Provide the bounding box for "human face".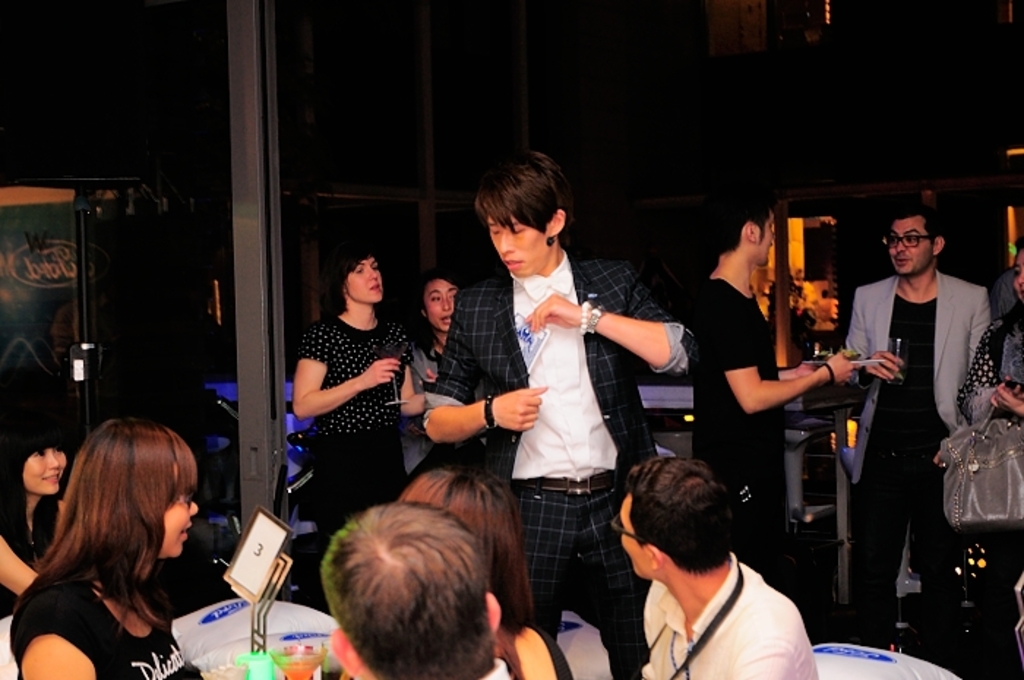
{"x1": 26, "y1": 443, "x2": 69, "y2": 491}.
